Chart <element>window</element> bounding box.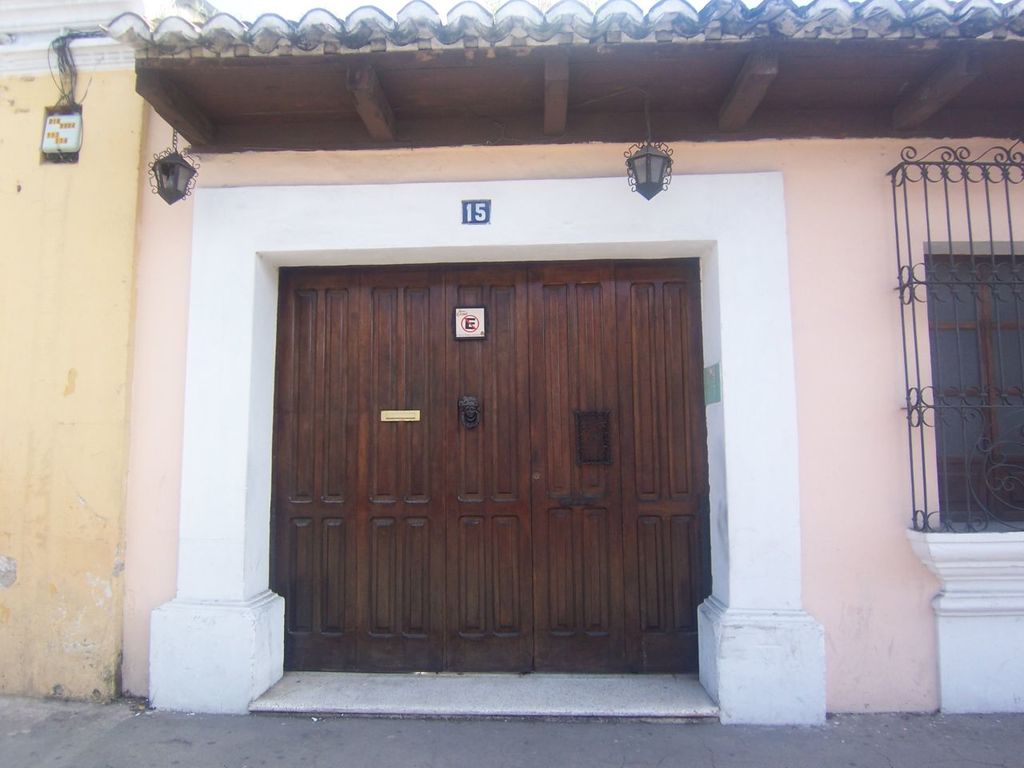
Charted: [847, 143, 1005, 581].
